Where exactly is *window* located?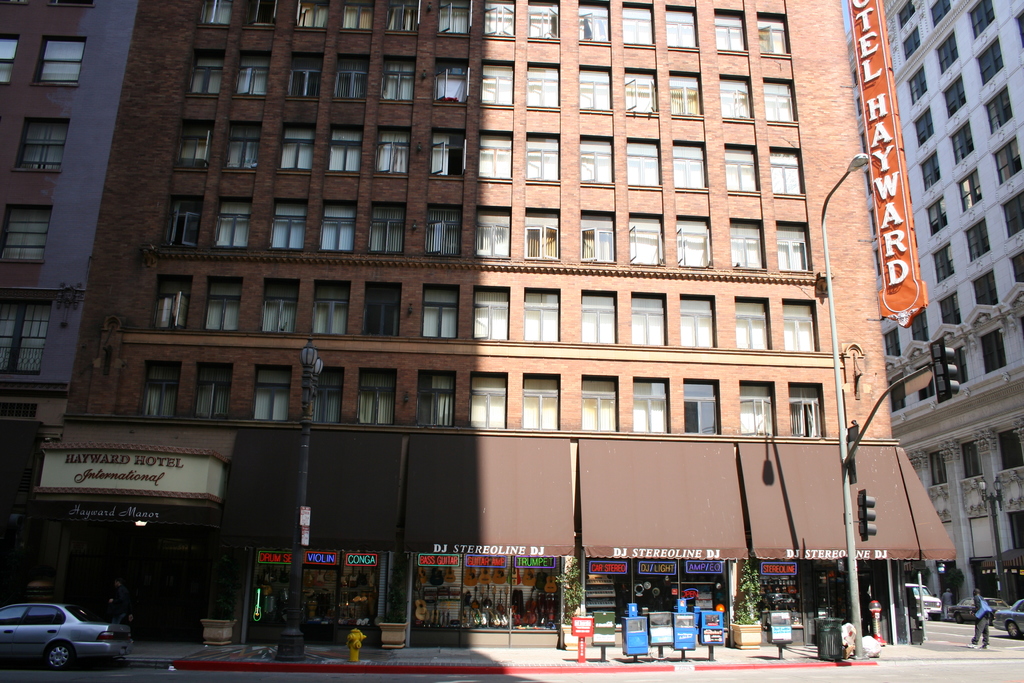
Its bounding box is crop(849, 69, 857, 85).
